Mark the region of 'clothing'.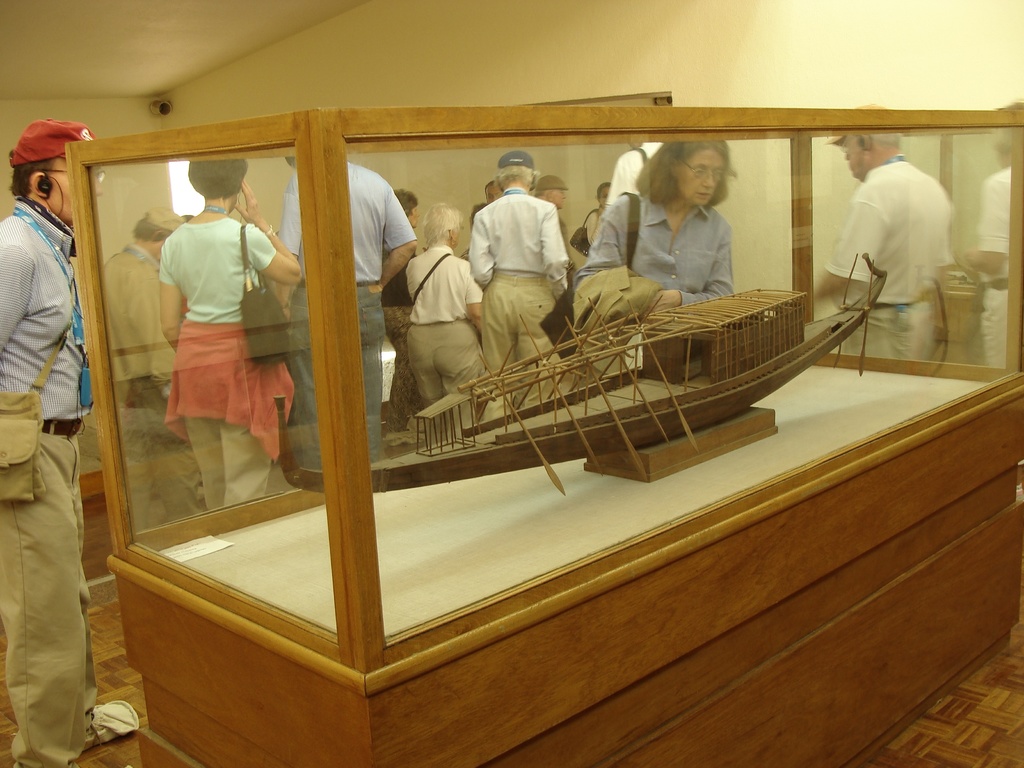
Region: (x1=102, y1=241, x2=208, y2=524).
